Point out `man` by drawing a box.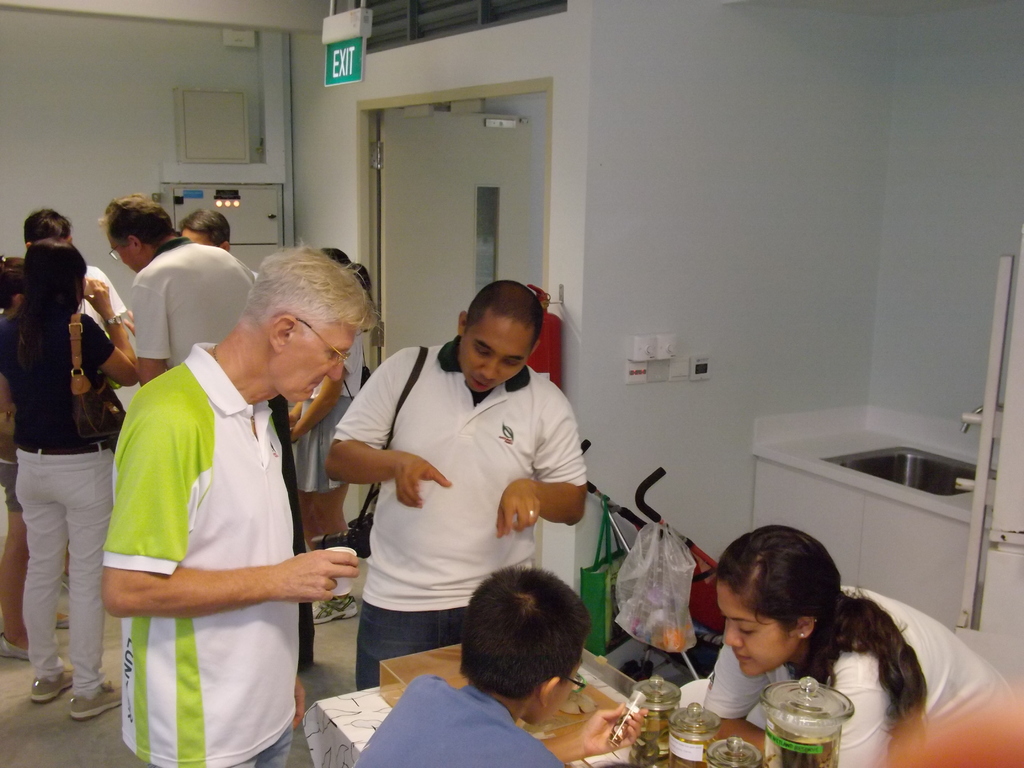
<bbox>102, 244, 383, 767</bbox>.
